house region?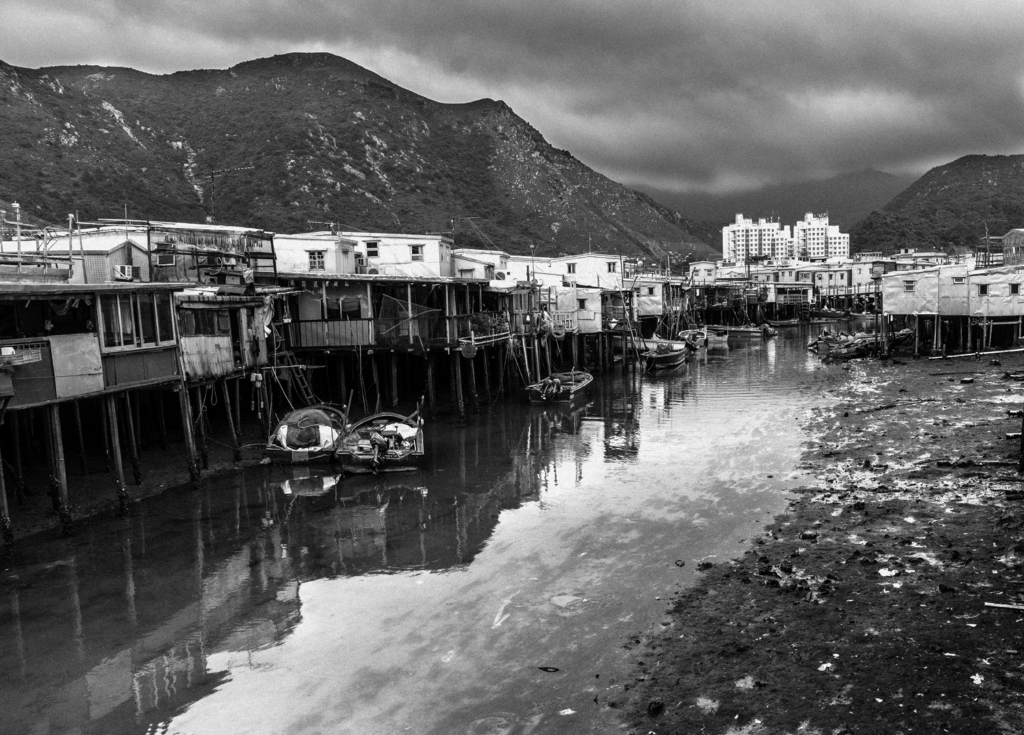
bbox=[947, 260, 988, 316]
